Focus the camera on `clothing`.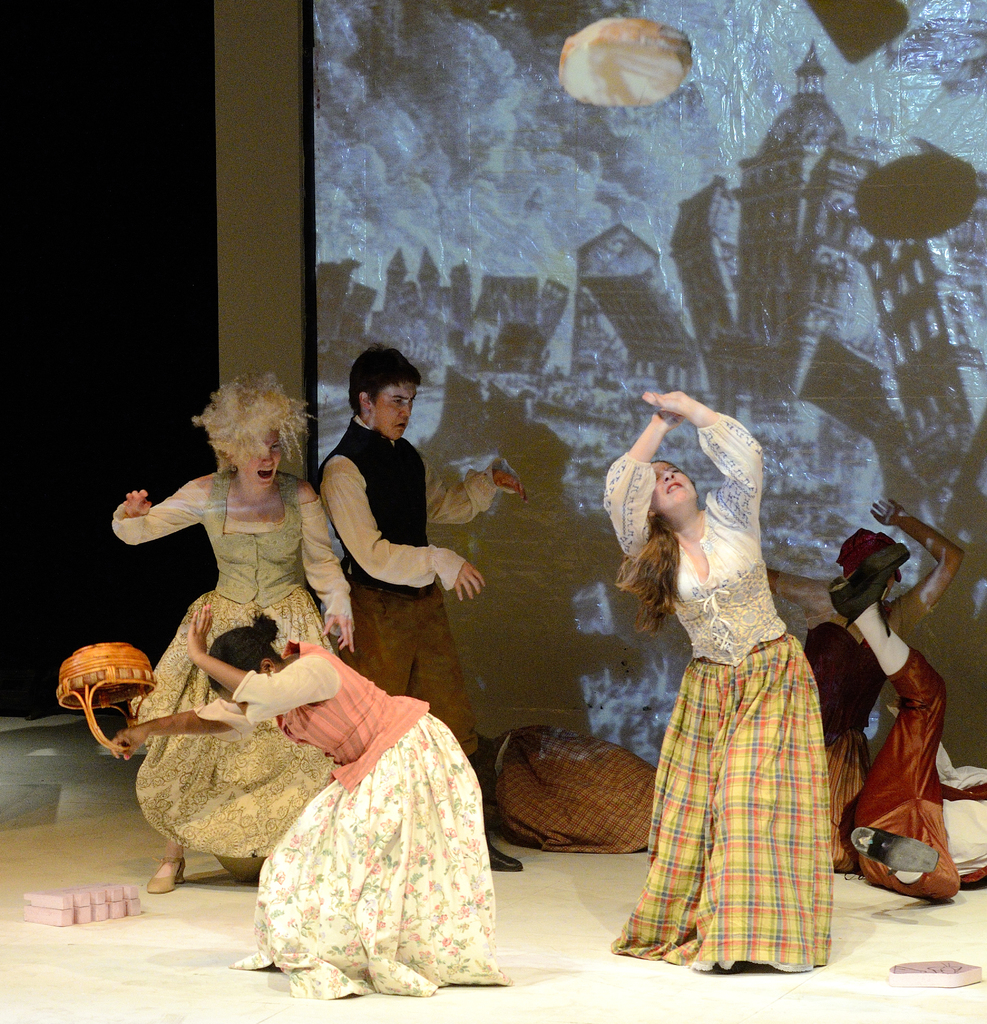
Focus region: 454 719 668 861.
